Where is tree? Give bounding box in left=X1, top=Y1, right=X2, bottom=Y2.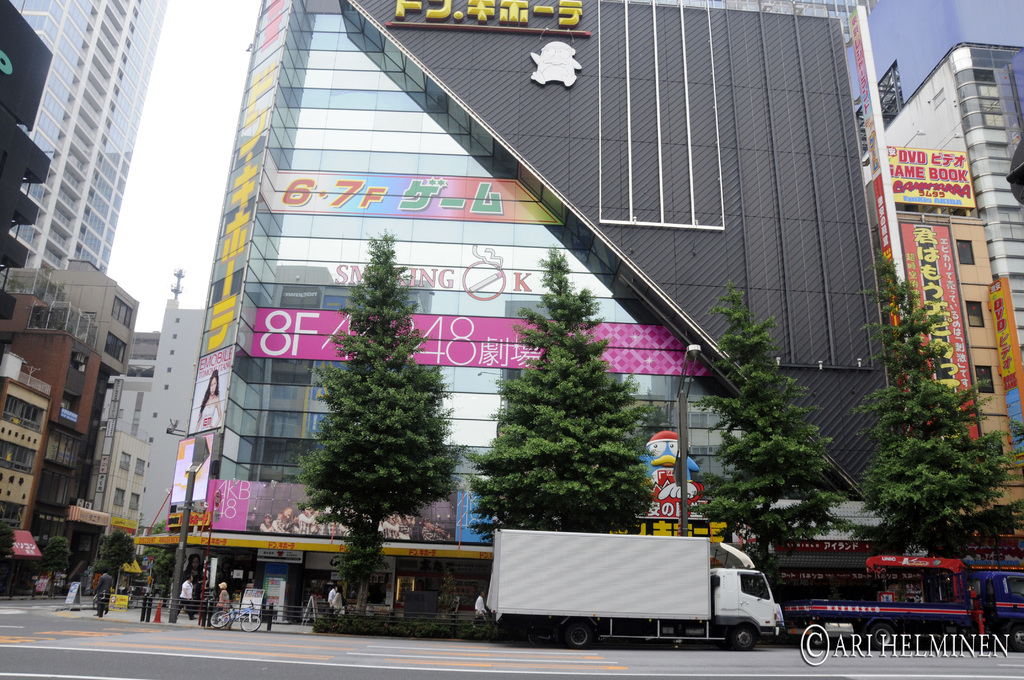
left=684, top=282, right=859, bottom=579.
